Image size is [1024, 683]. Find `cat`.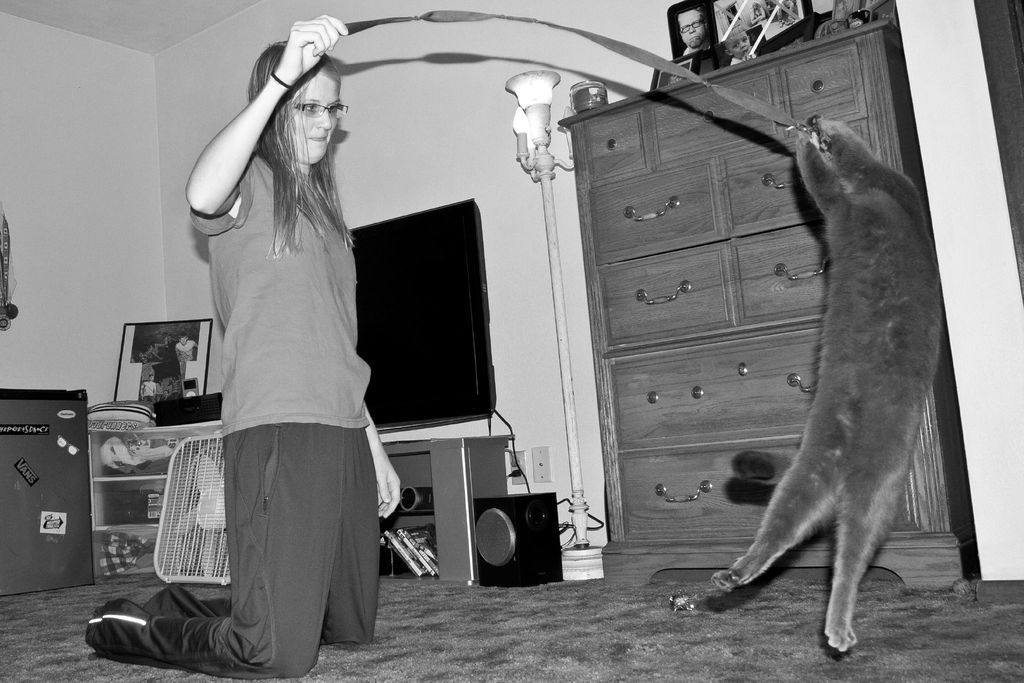
(x1=713, y1=115, x2=945, y2=655).
